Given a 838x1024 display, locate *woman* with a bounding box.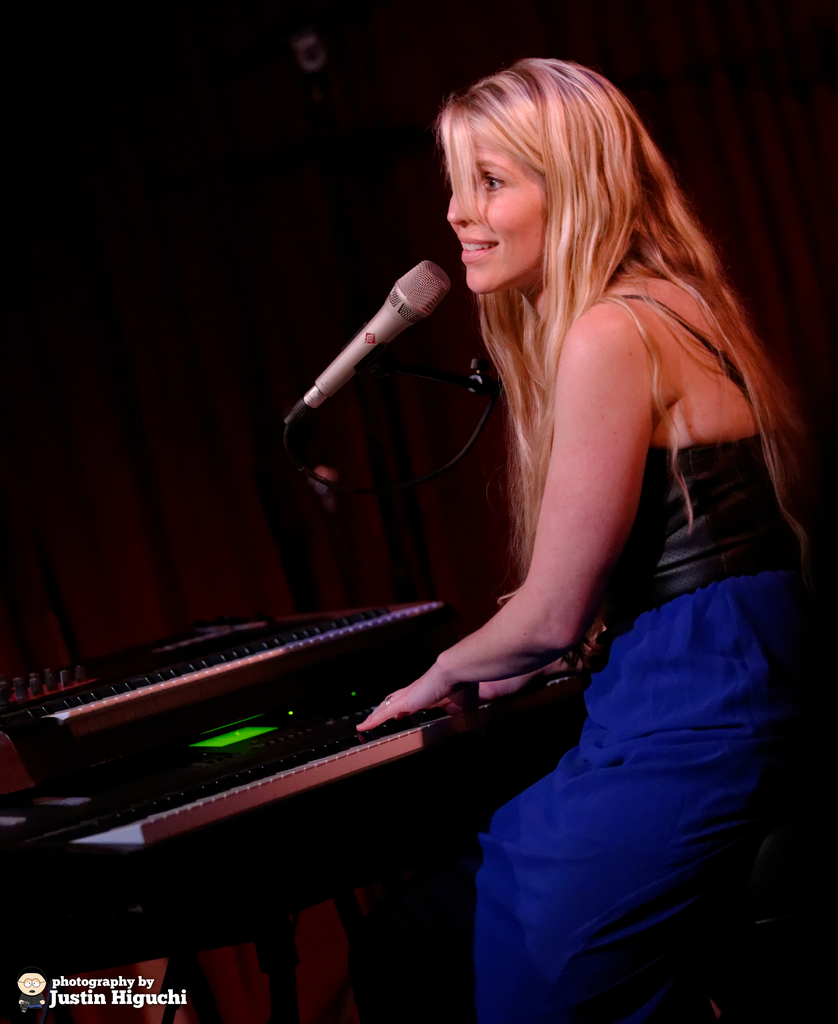
Located: <region>267, 19, 809, 971</region>.
